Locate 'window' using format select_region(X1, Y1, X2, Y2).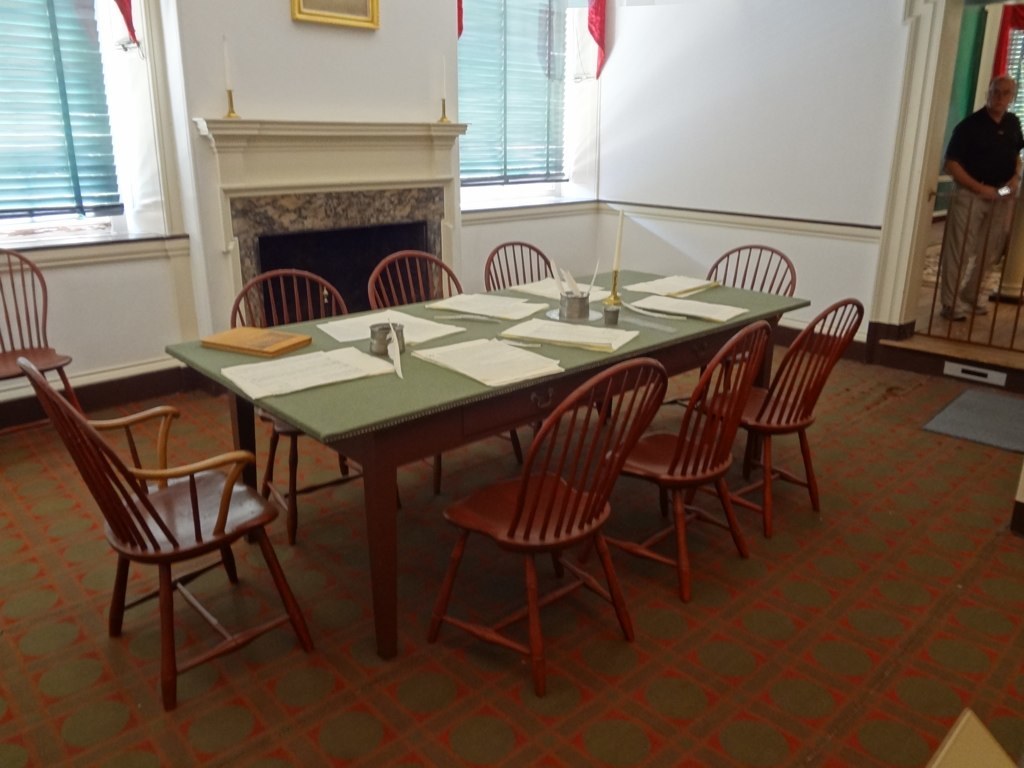
select_region(458, 3, 565, 186).
